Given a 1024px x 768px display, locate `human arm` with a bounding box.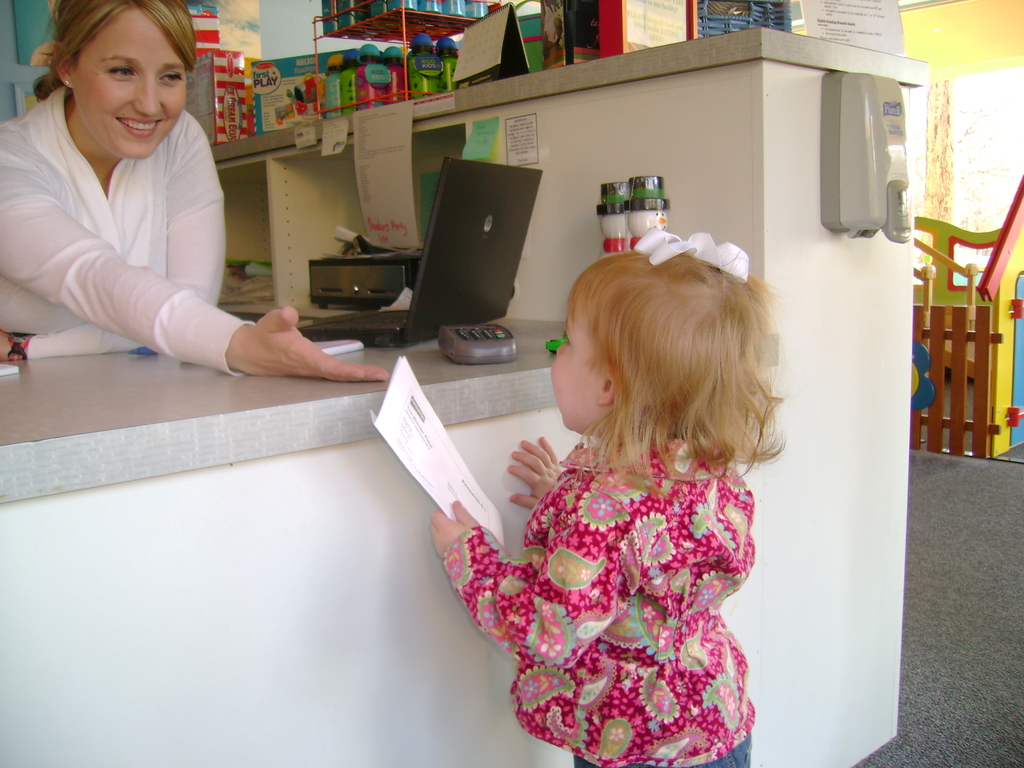
Located: [0, 129, 233, 373].
